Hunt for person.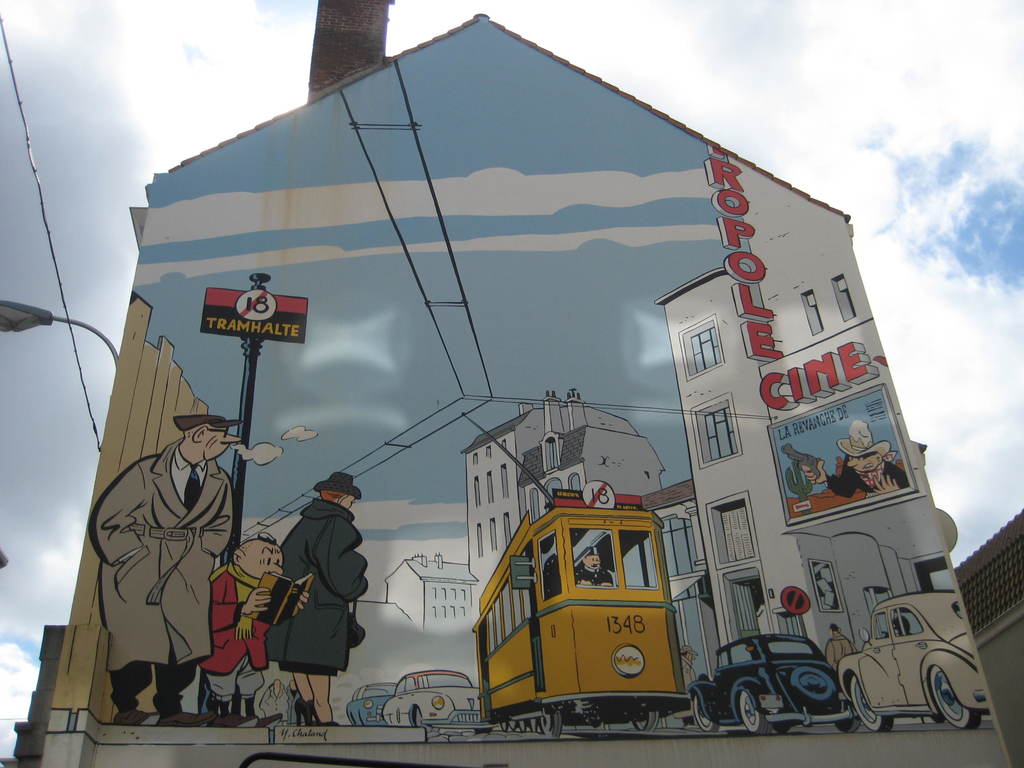
Hunted down at x1=575 y1=543 x2=612 y2=588.
